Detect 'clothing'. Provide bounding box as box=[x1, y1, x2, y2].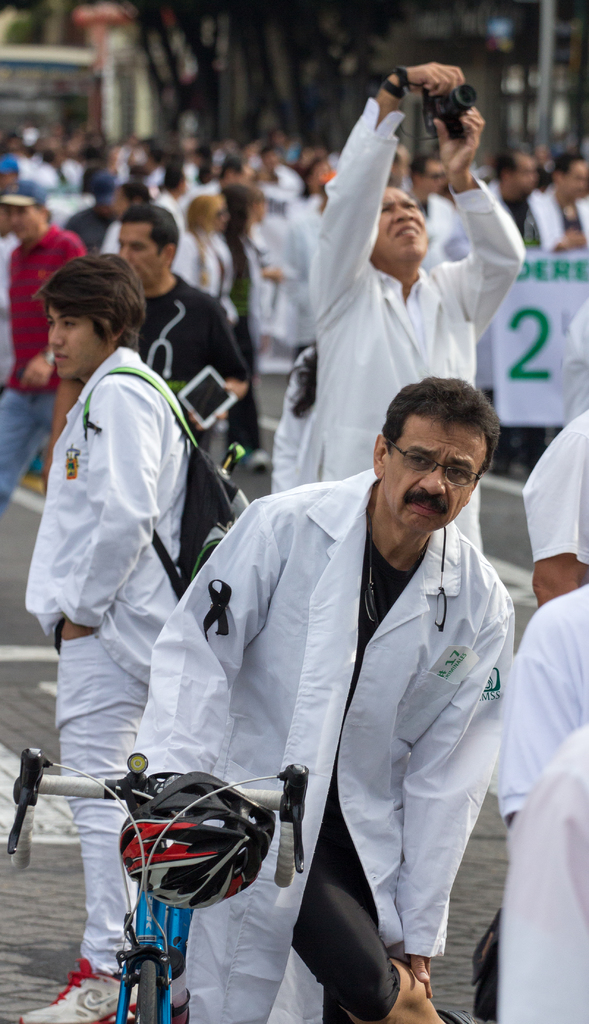
box=[124, 447, 518, 1023].
